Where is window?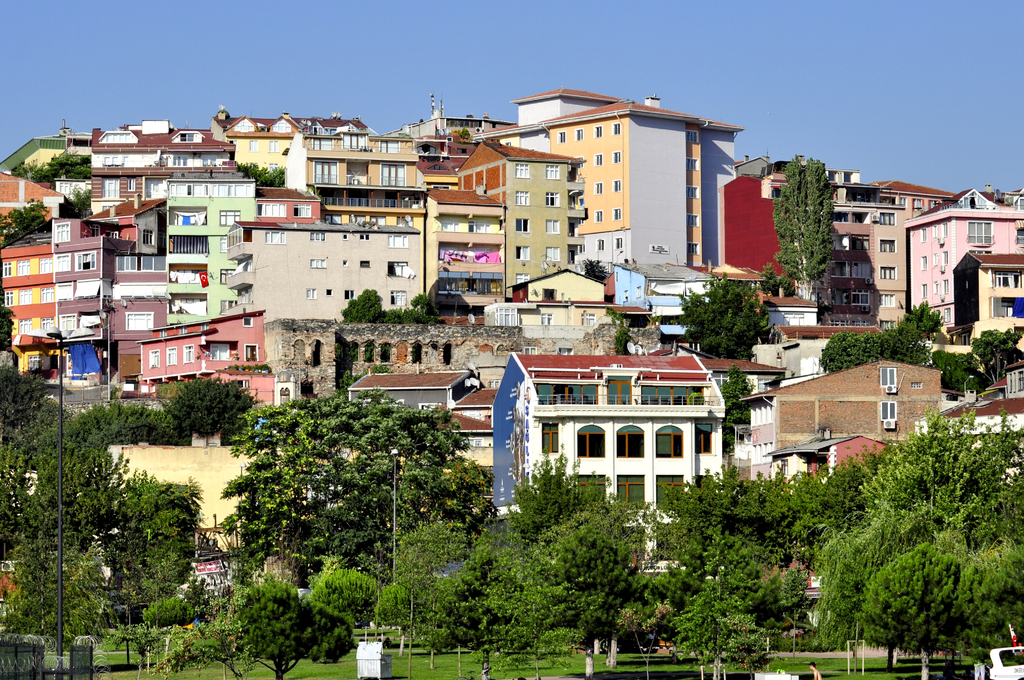
[877, 403, 900, 421].
